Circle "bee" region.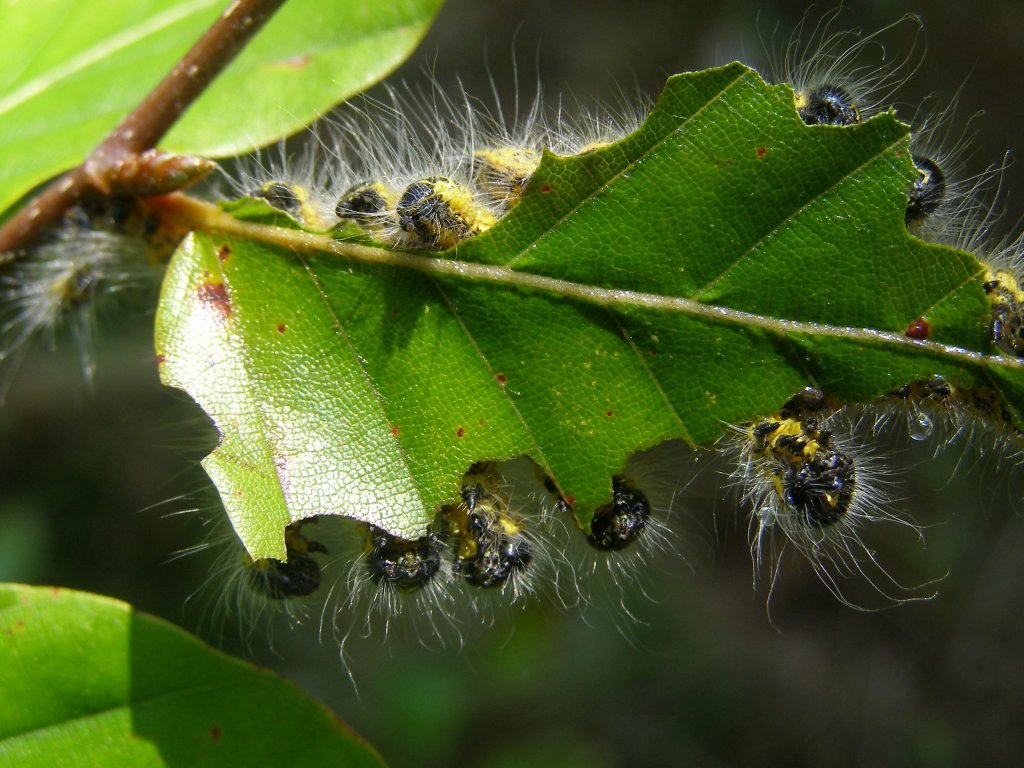
Region: <region>444, 464, 576, 621</region>.
